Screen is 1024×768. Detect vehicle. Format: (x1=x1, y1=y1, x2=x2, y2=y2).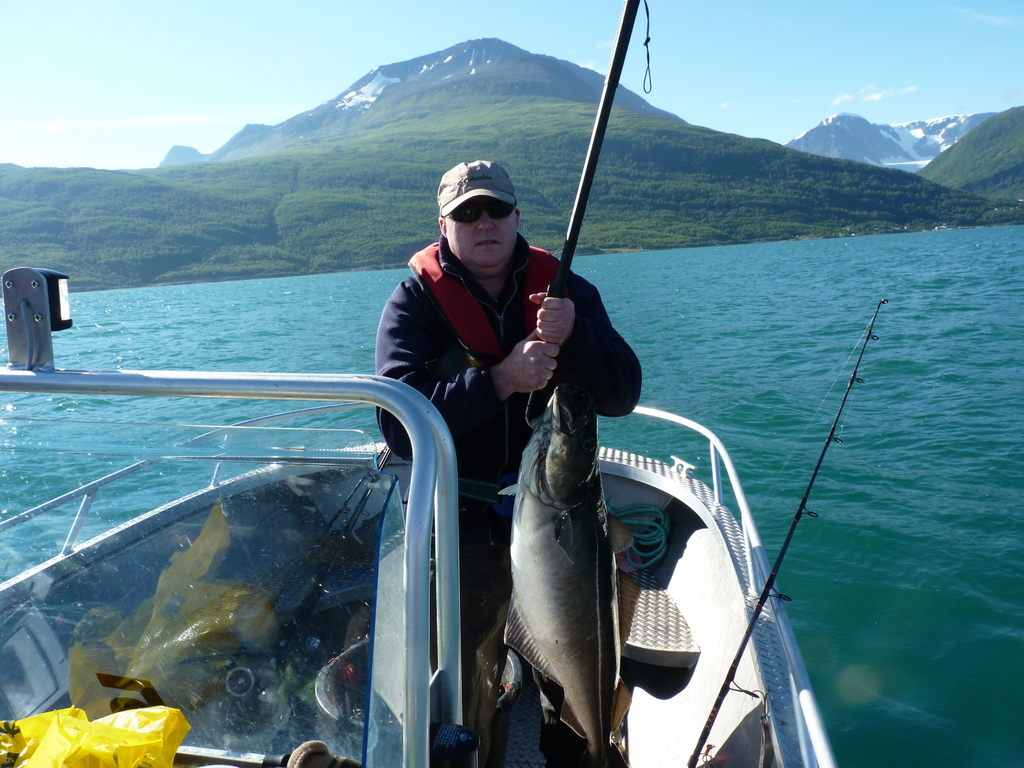
(x1=1, y1=0, x2=918, y2=767).
